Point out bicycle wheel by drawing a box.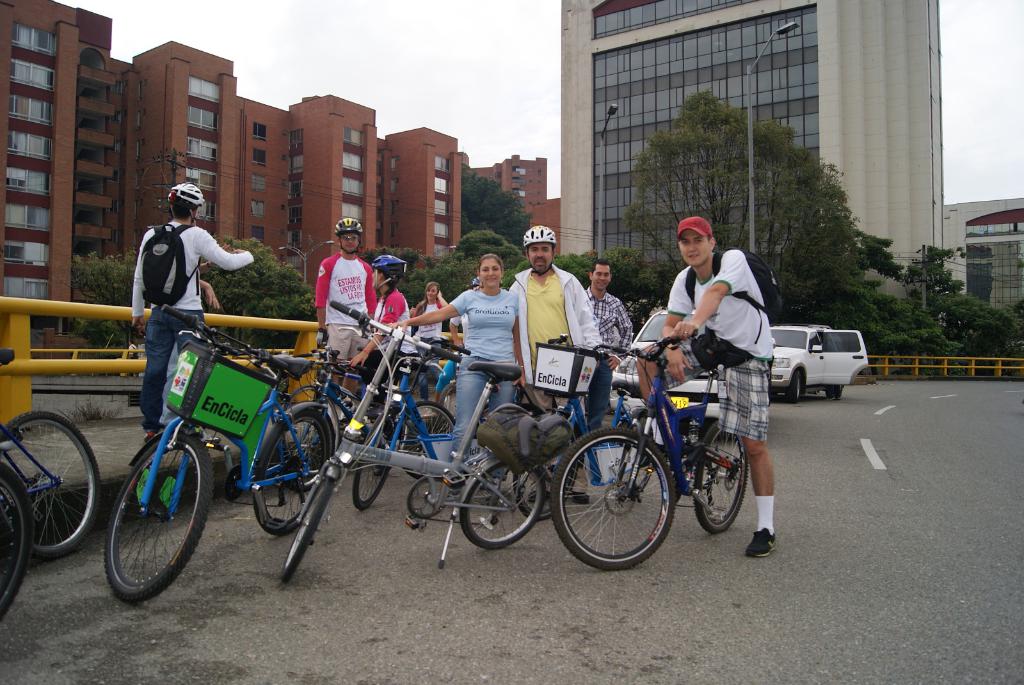
{"left": 552, "top": 425, "right": 676, "bottom": 573}.
